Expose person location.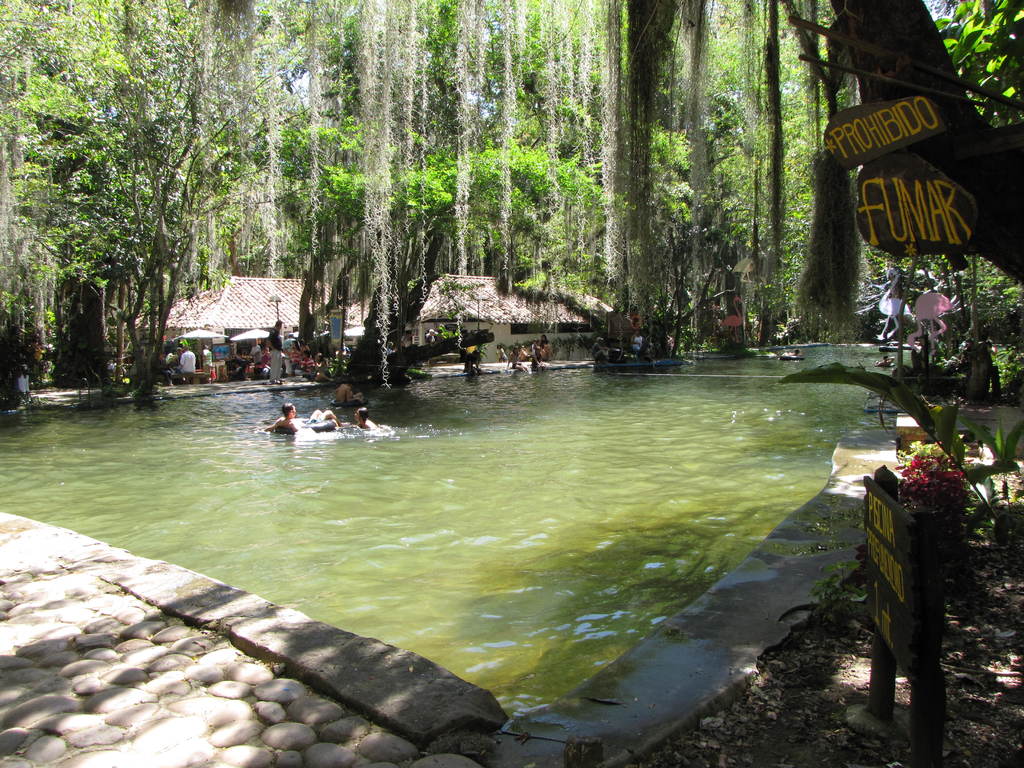
Exposed at l=195, t=345, r=213, b=369.
